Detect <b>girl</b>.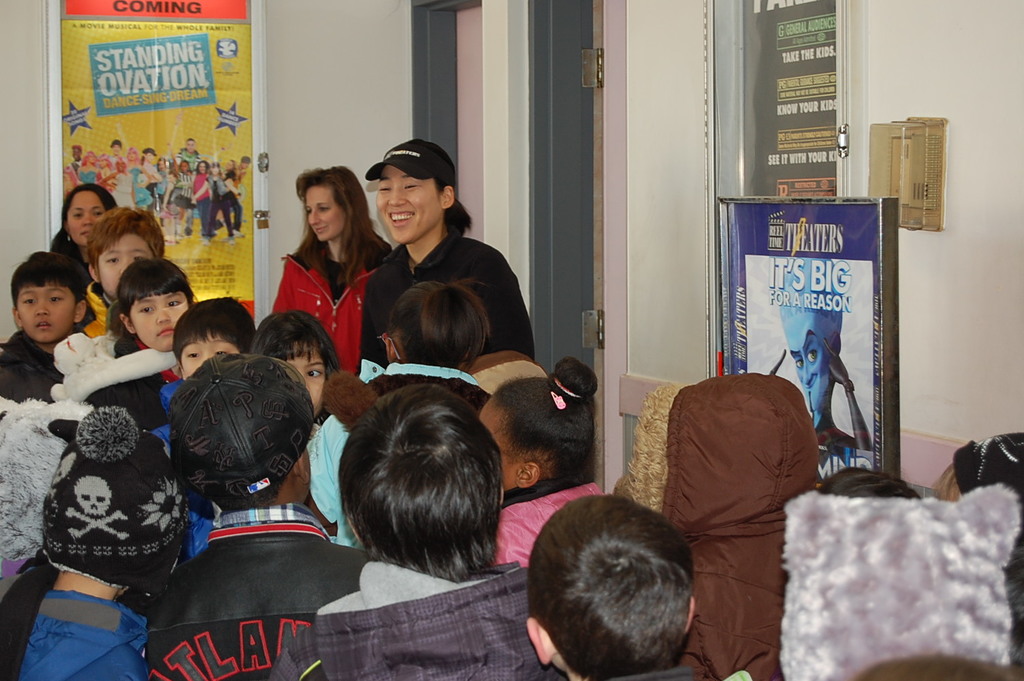
Detected at <bbox>38, 184, 121, 306</bbox>.
